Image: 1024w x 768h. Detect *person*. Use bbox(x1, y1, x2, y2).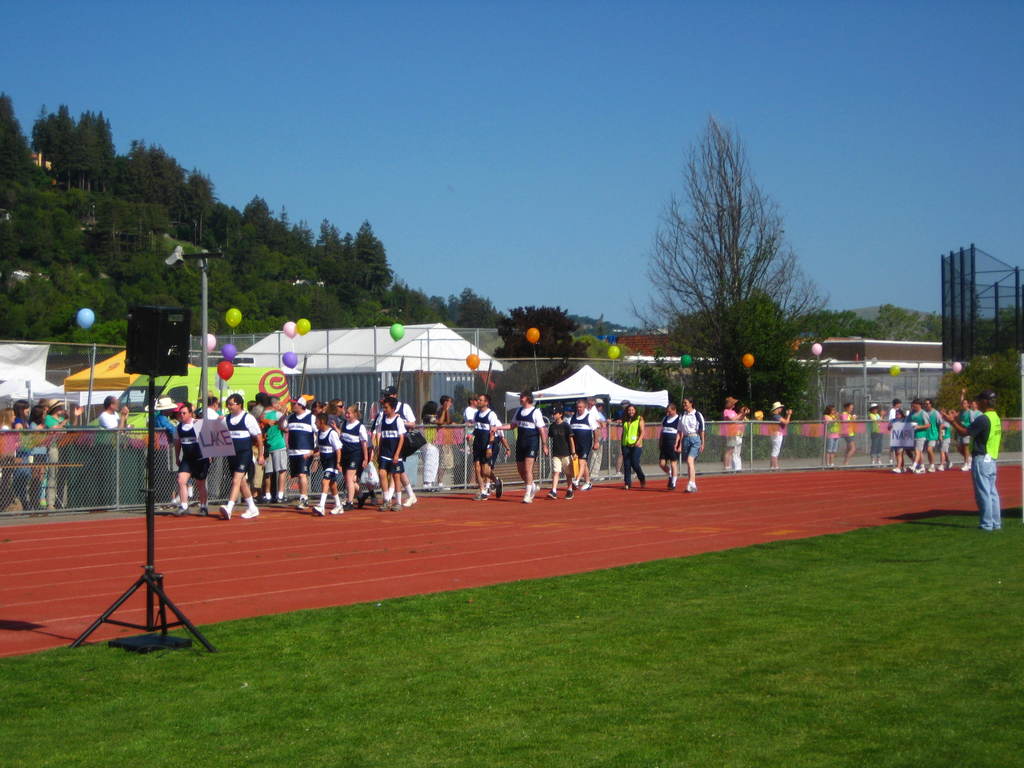
bbox(486, 389, 551, 503).
